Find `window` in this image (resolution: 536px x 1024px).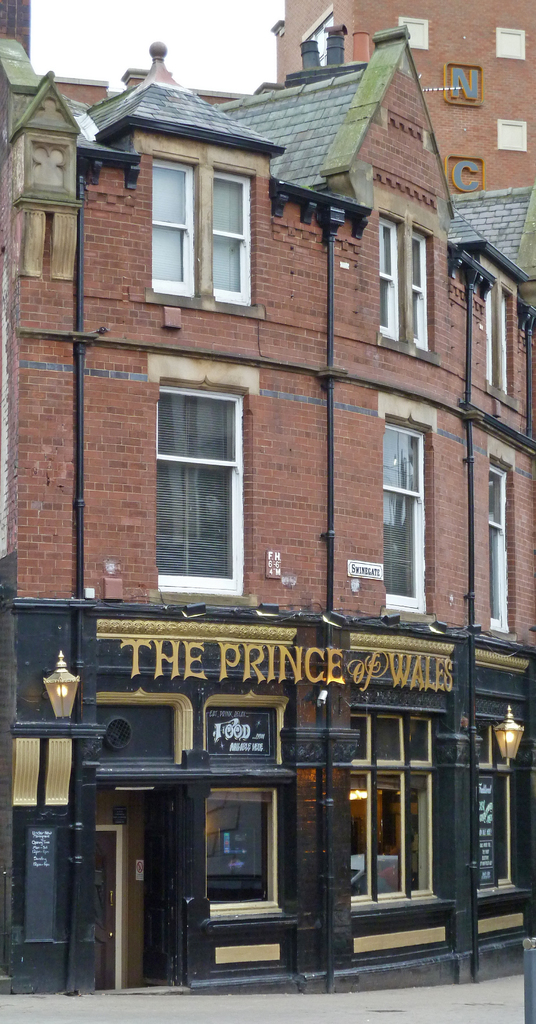
<bbox>208, 779, 283, 921</bbox>.
